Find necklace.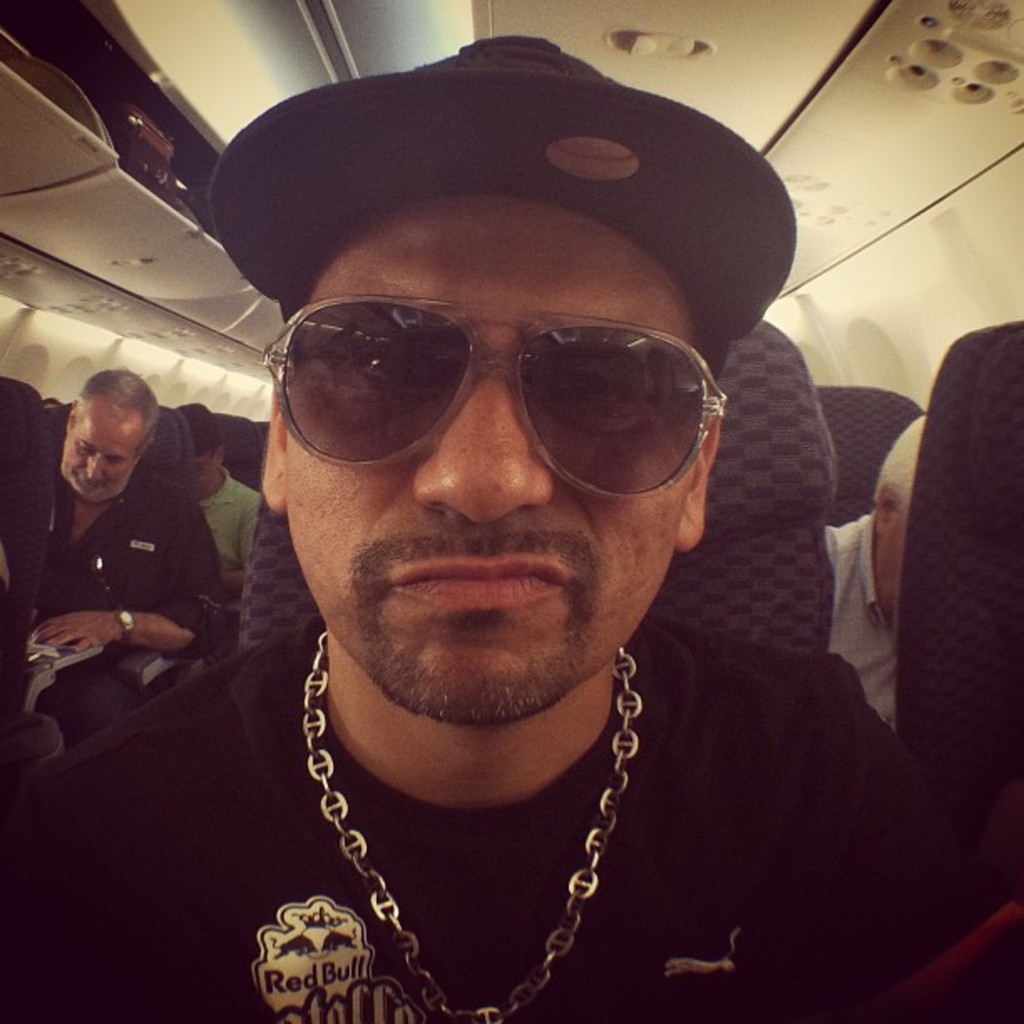
locate(256, 559, 780, 974).
